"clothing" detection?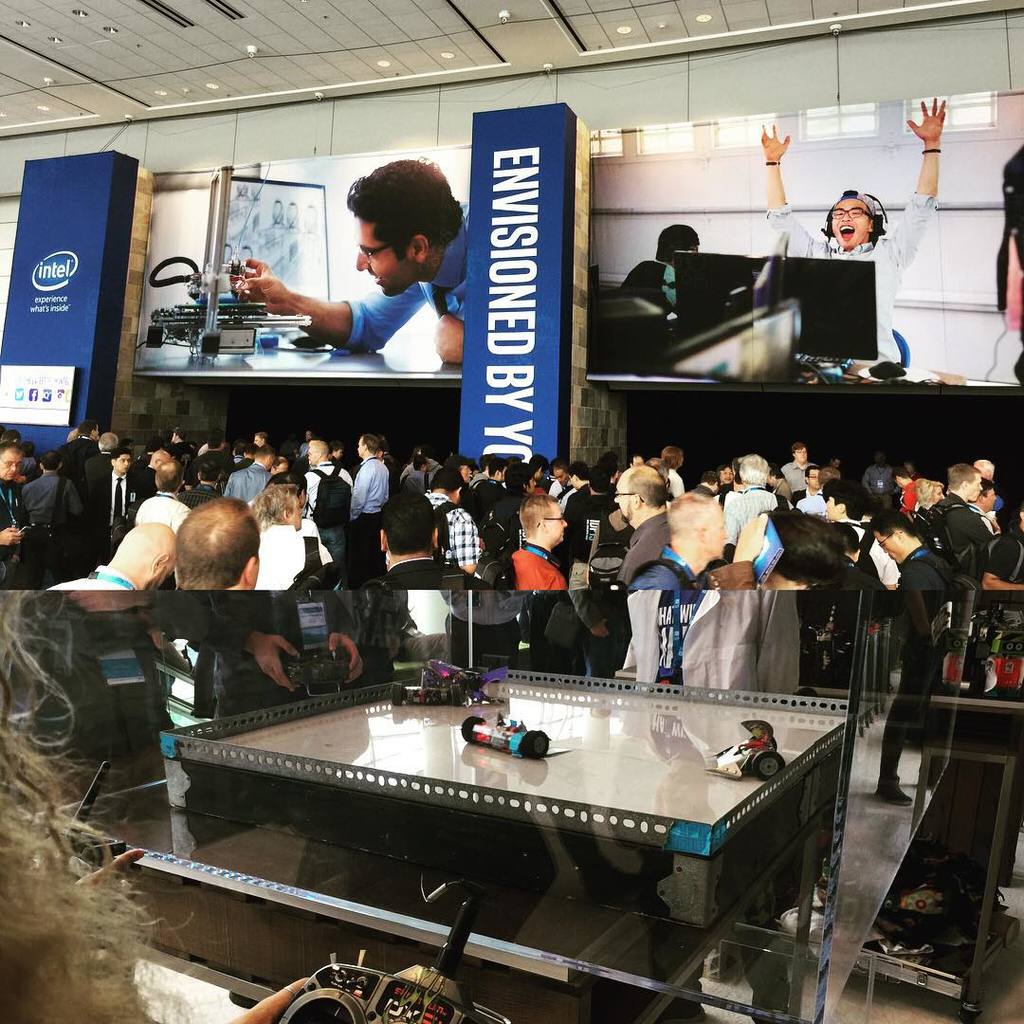
425/493/484/582
